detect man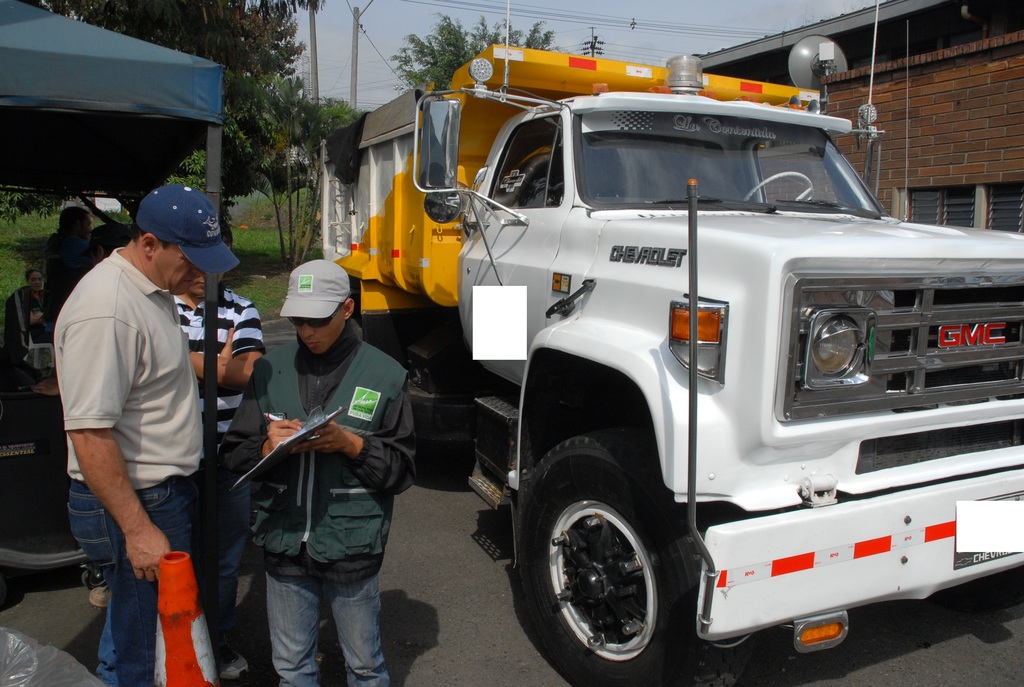
(x1=168, y1=220, x2=280, y2=683)
